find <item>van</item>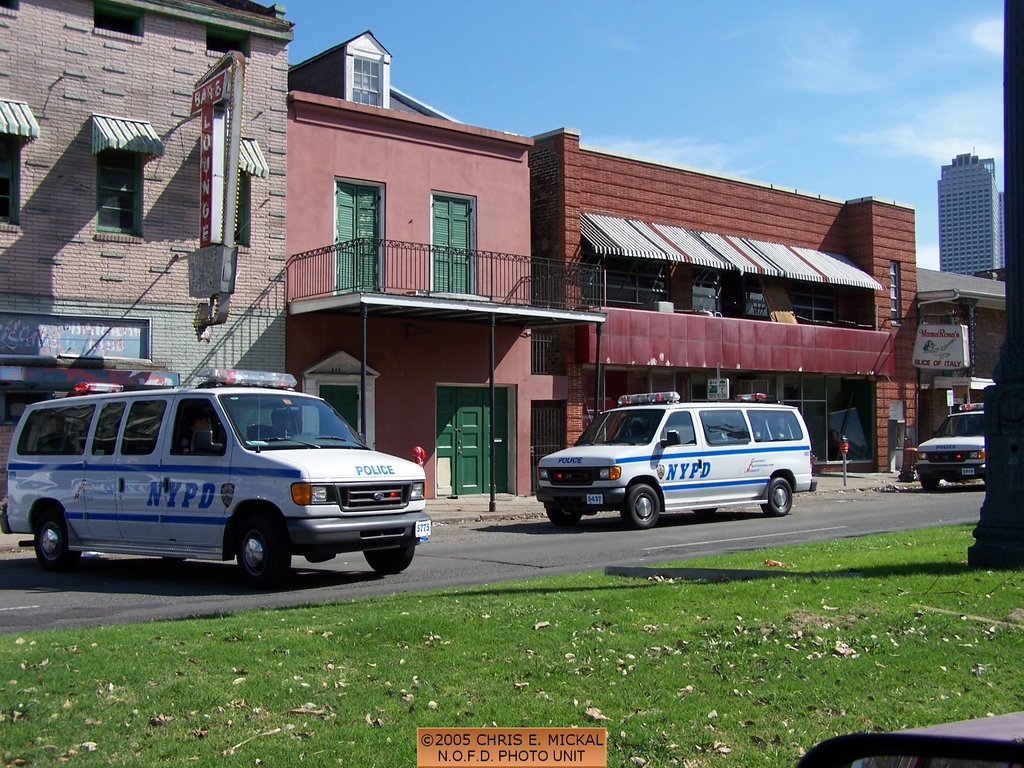
l=910, t=401, r=986, b=495
